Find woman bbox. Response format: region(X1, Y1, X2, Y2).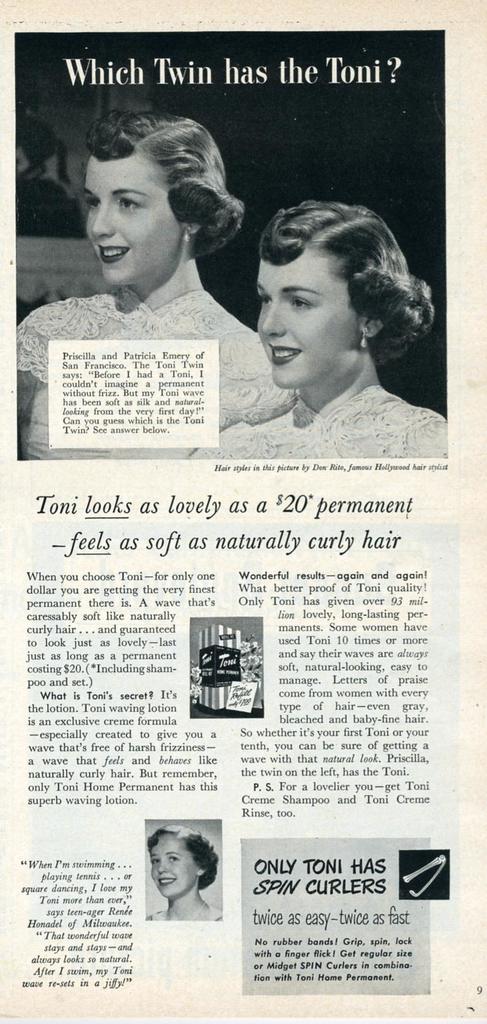
region(35, 107, 297, 437).
